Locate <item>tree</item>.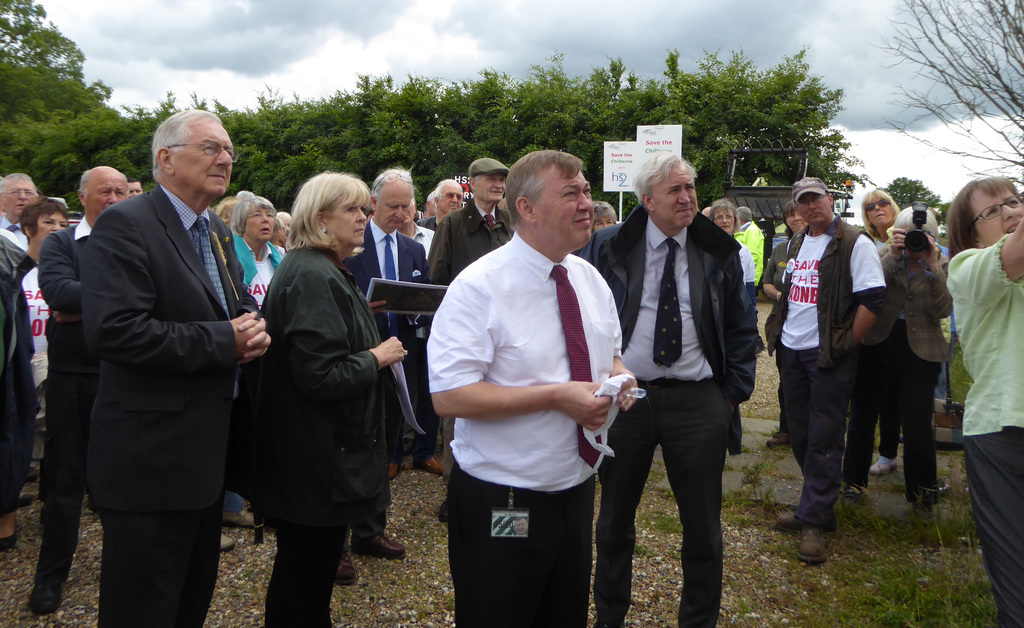
Bounding box: 866/0/1023/199.
